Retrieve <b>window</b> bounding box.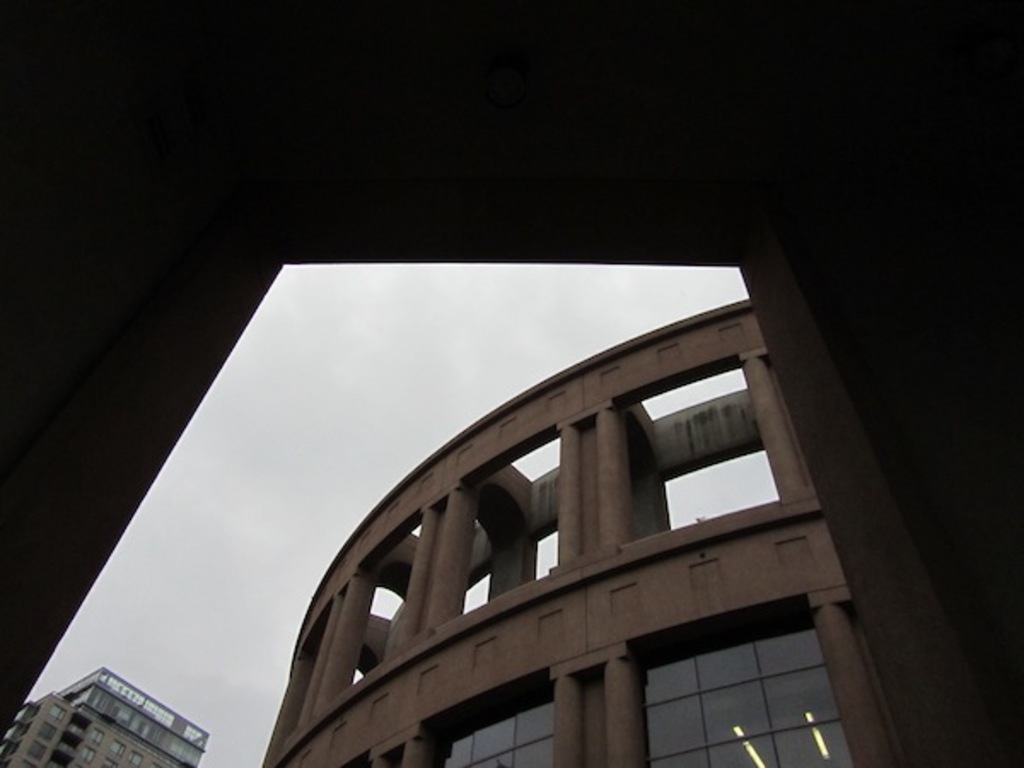
Bounding box: 46:700:65:725.
